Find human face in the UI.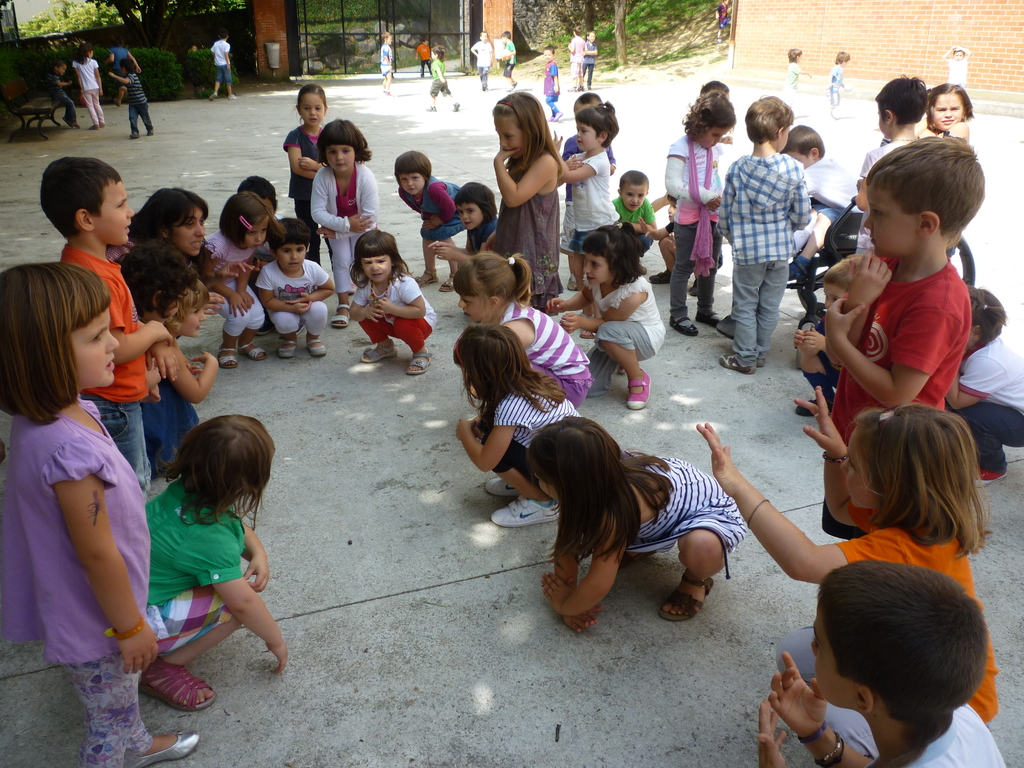
UI element at l=98, t=177, r=132, b=243.
